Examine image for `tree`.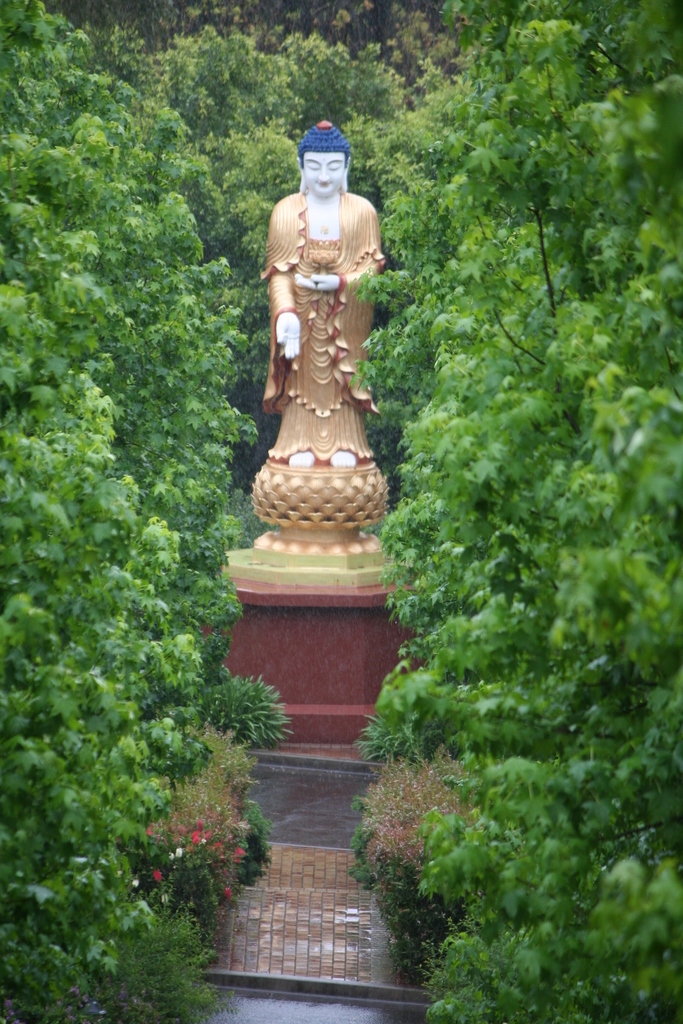
Examination result: (x1=19, y1=192, x2=258, y2=963).
